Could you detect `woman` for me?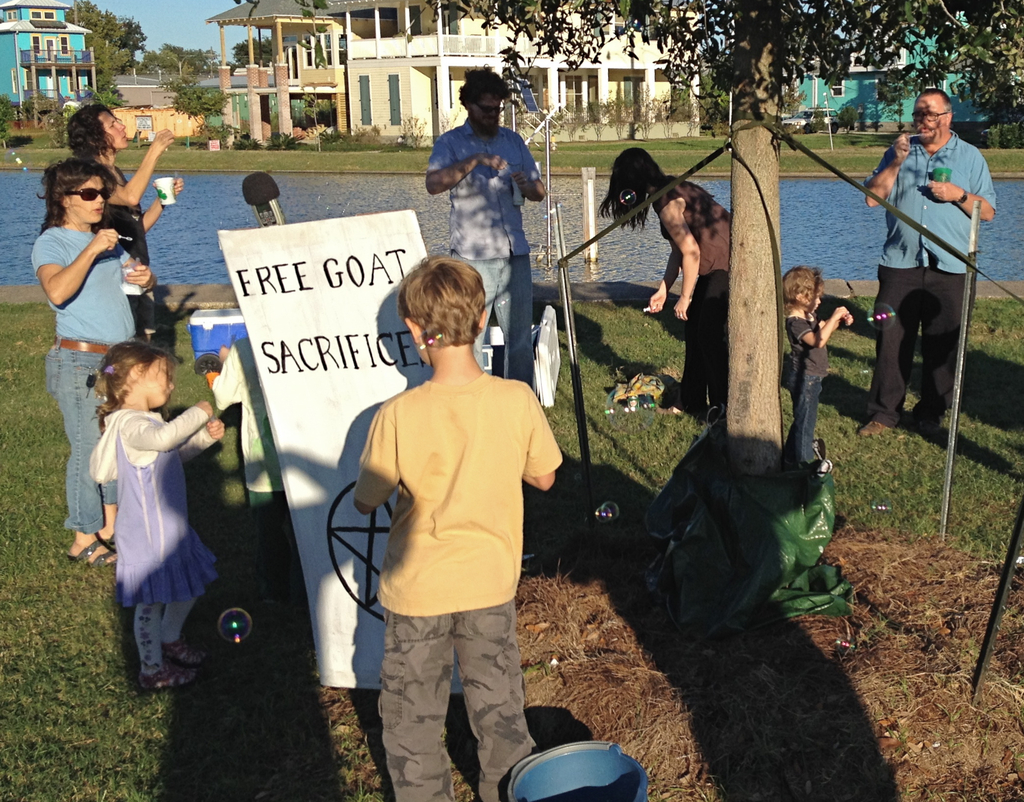
Detection result: <box>60,80,181,354</box>.
